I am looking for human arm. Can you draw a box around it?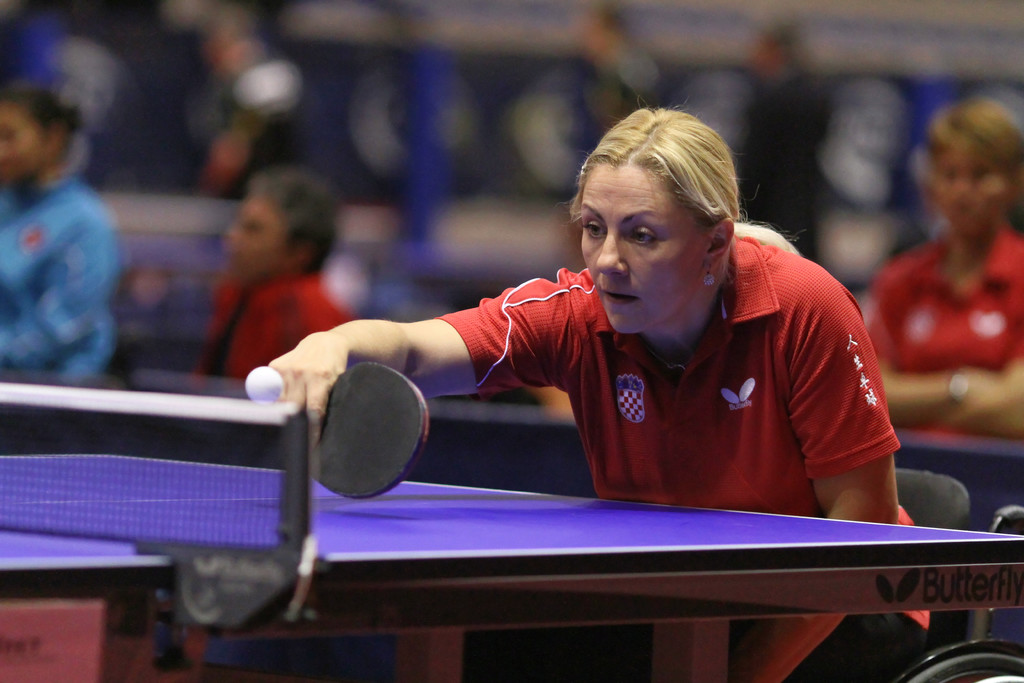
Sure, the bounding box is [x1=0, y1=210, x2=125, y2=358].
